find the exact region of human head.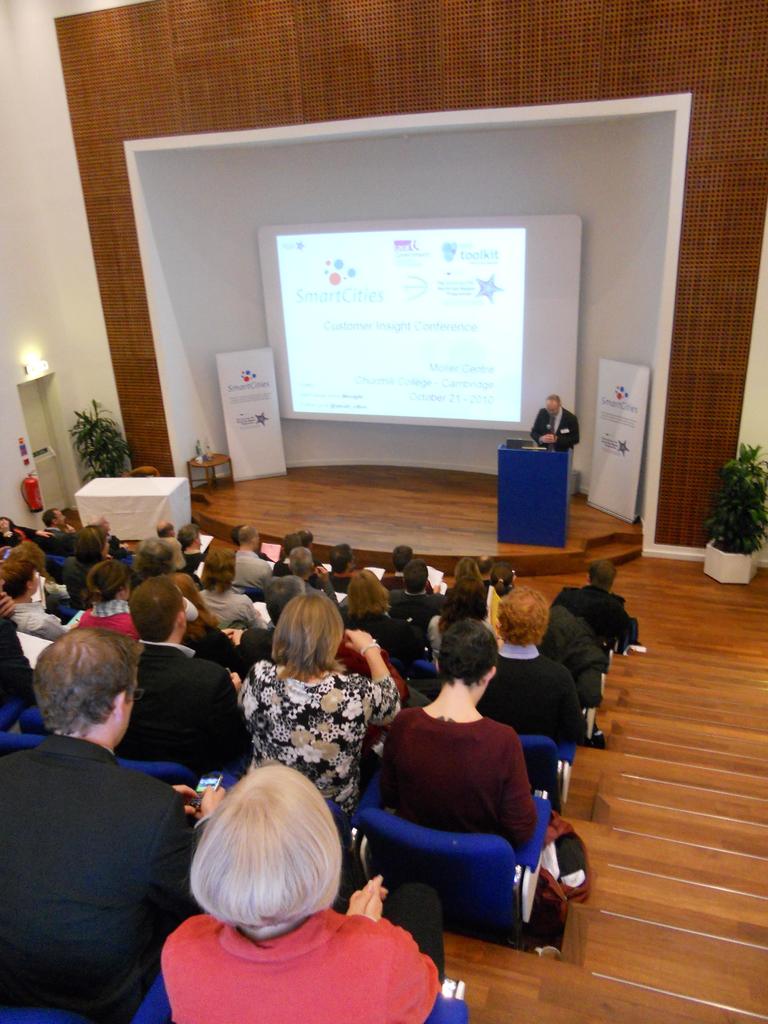
Exact region: <bbox>344, 568, 386, 614</bbox>.
